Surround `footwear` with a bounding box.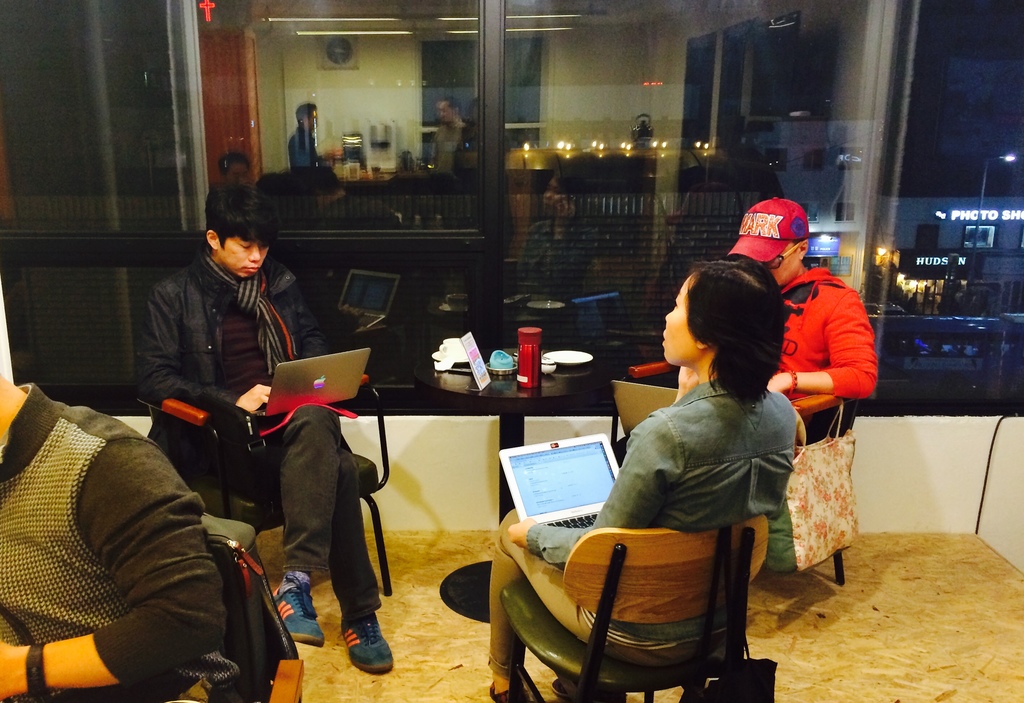
<box>273,572,323,647</box>.
